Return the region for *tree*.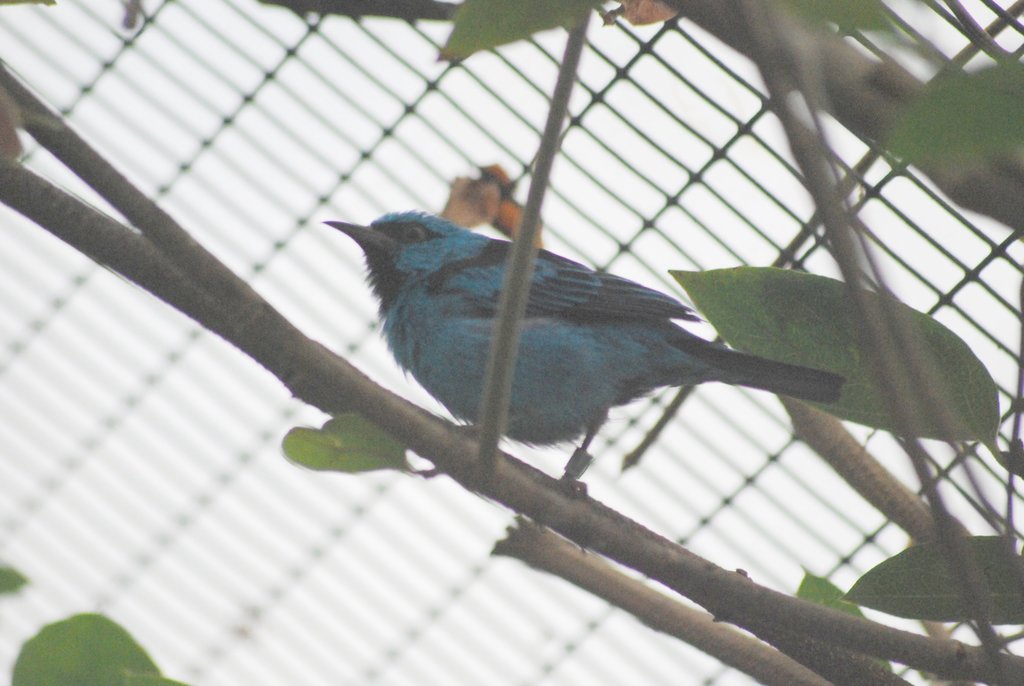
0, 0, 1023, 685.
